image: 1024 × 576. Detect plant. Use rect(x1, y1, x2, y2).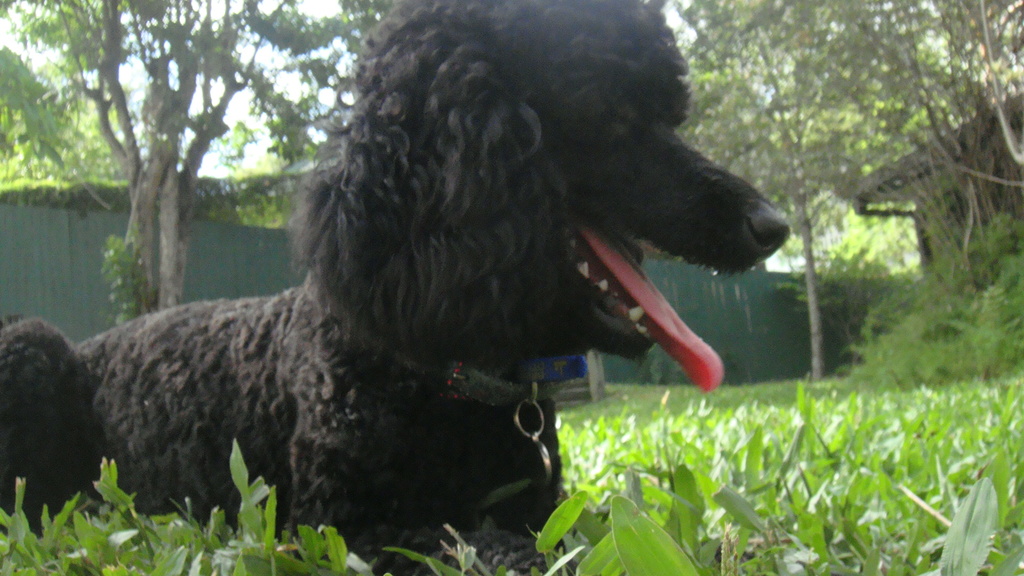
rect(781, 238, 894, 335).
